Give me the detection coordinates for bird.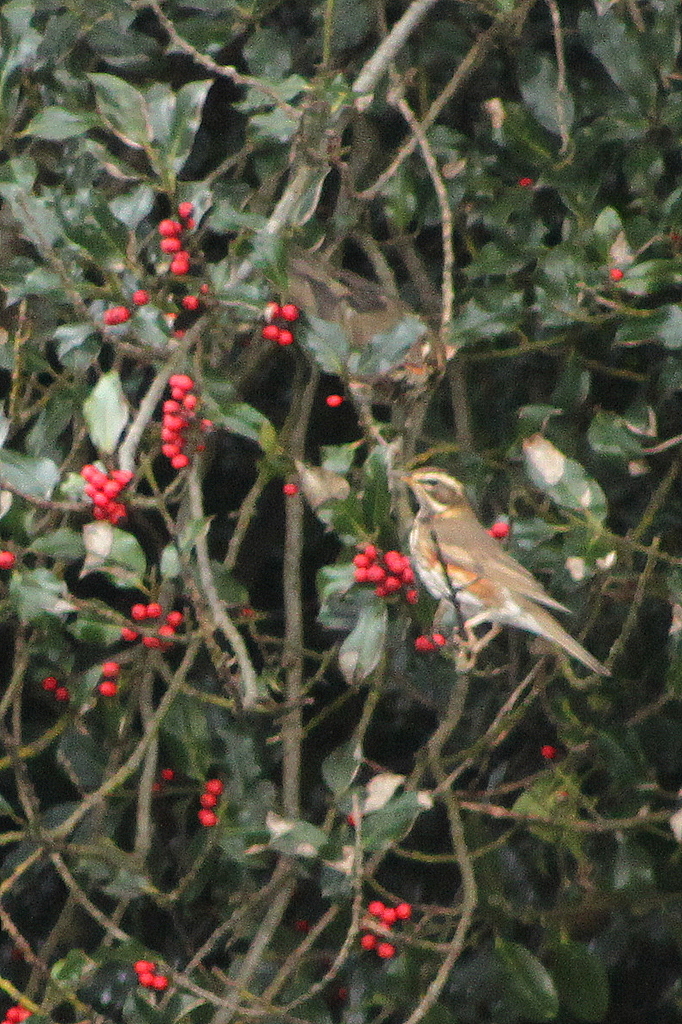
[x1=401, y1=470, x2=602, y2=663].
